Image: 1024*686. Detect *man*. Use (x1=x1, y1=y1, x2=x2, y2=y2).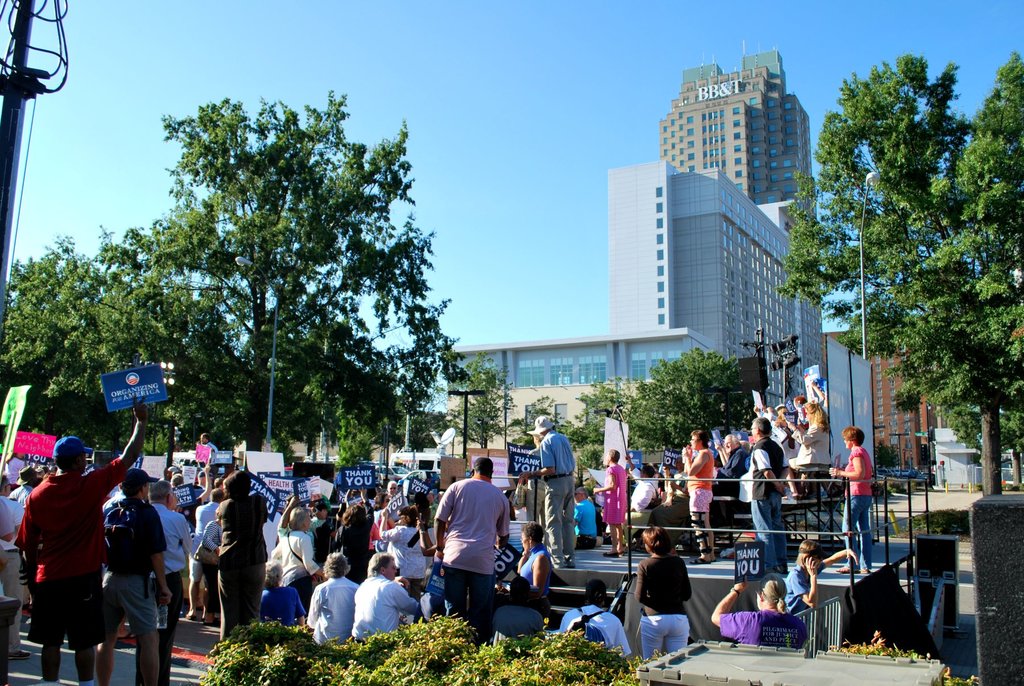
(x1=385, y1=482, x2=395, y2=494).
